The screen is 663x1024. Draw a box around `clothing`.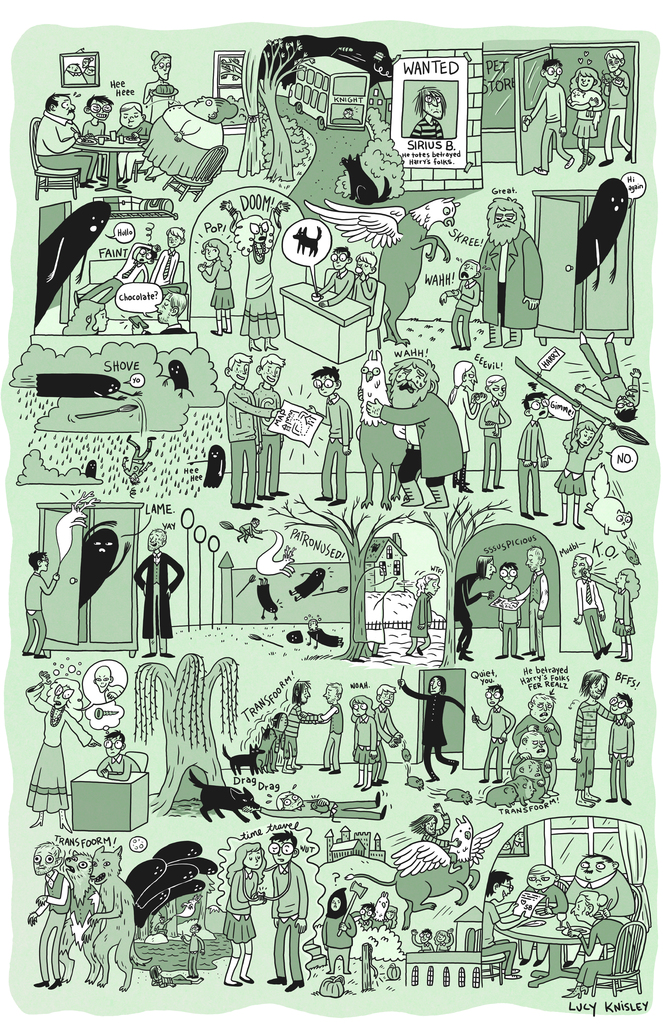
20:703:78:817.
